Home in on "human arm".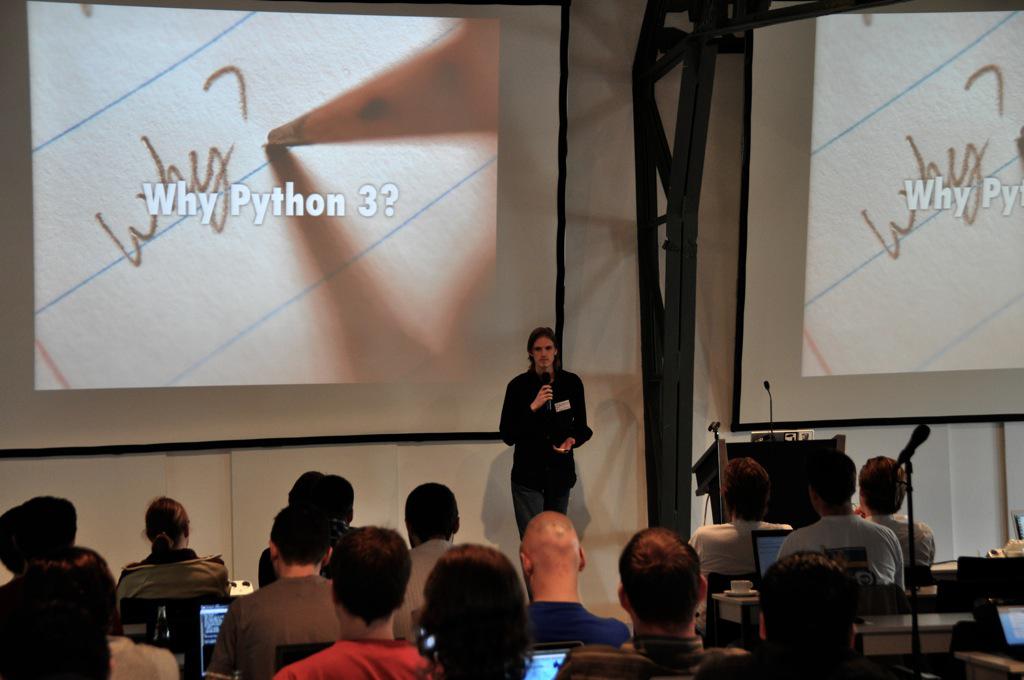
Homed in at x1=926 y1=528 x2=936 y2=571.
